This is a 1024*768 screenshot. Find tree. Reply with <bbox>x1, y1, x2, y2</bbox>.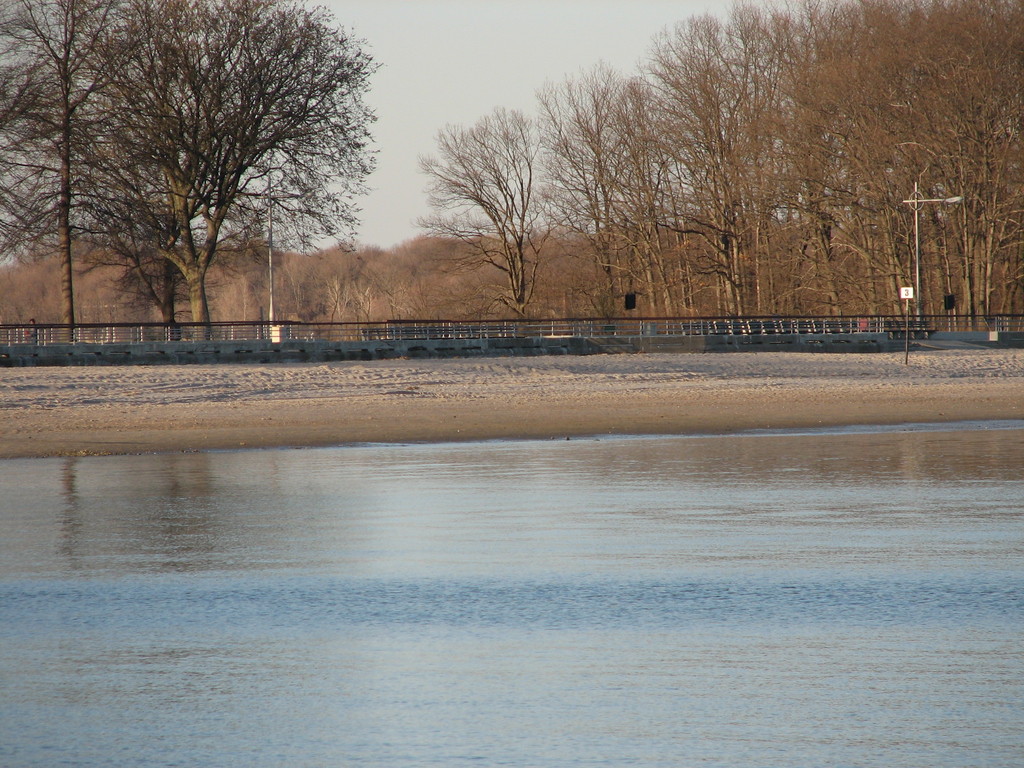
<bbox>220, 205, 271, 323</bbox>.
